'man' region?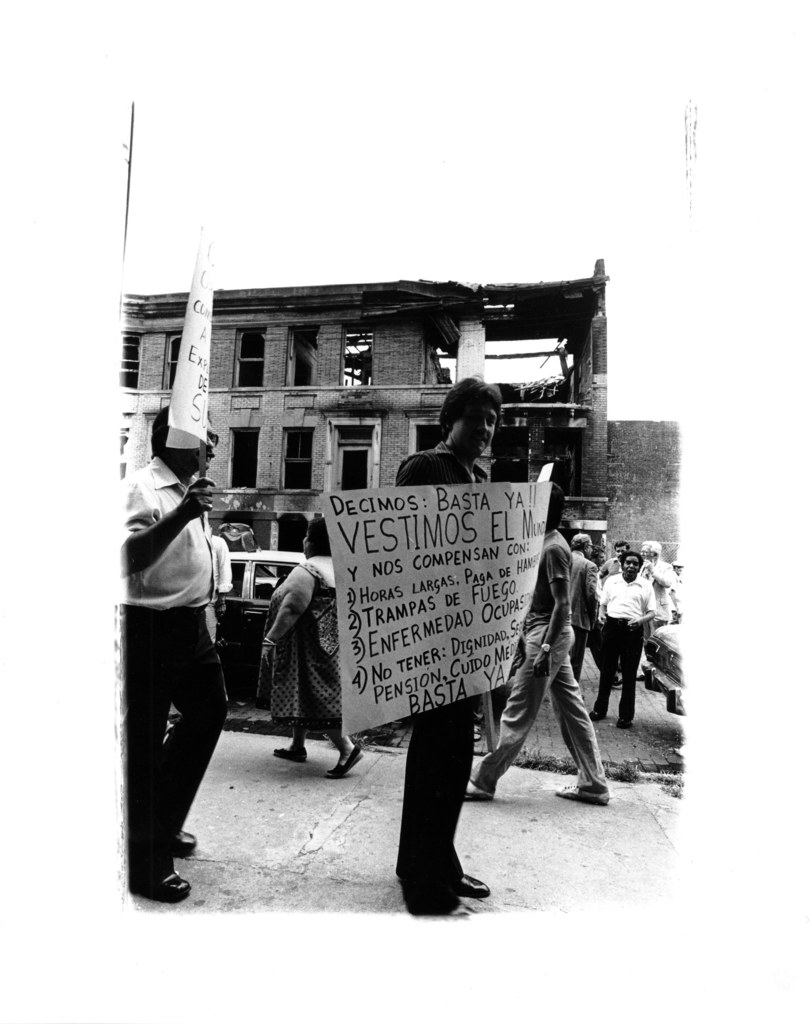
466,486,610,804
